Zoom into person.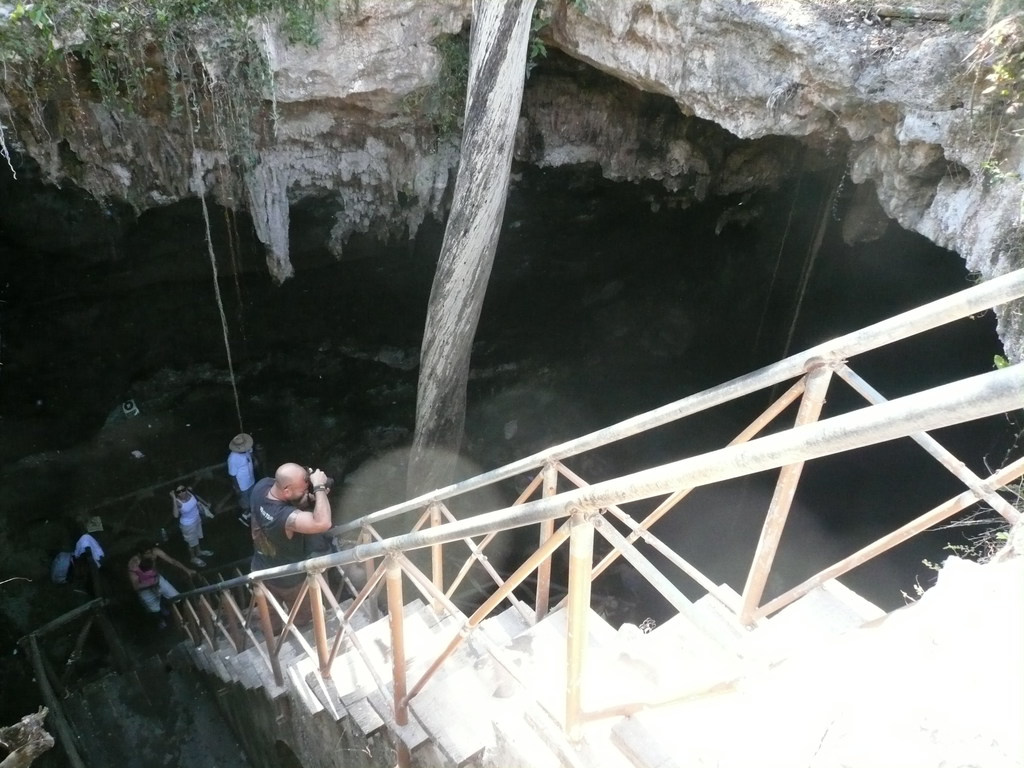
Zoom target: pyautogui.locateOnScreen(170, 484, 216, 569).
